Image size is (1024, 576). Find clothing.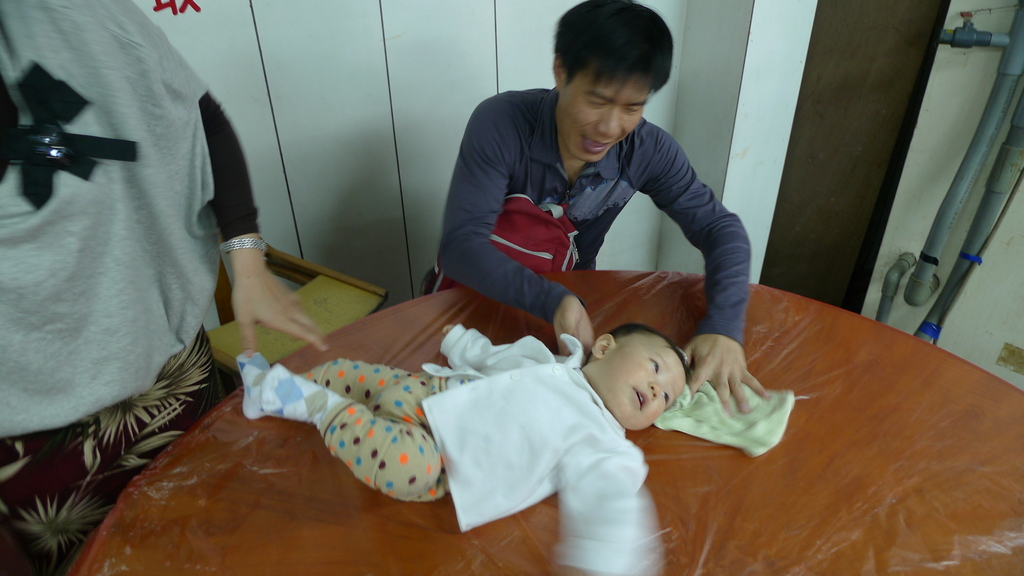
select_region(1, 14, 262, 463).
